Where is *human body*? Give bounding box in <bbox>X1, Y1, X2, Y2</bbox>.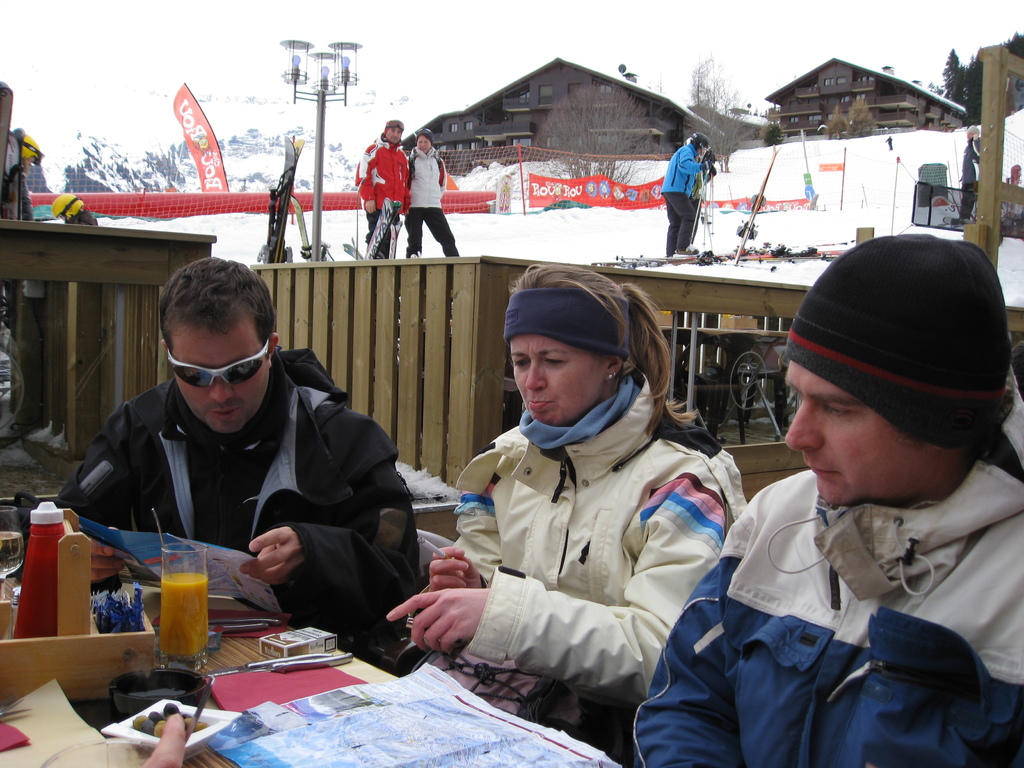
<bbox>48, 255, 418, 664</bbox>.
